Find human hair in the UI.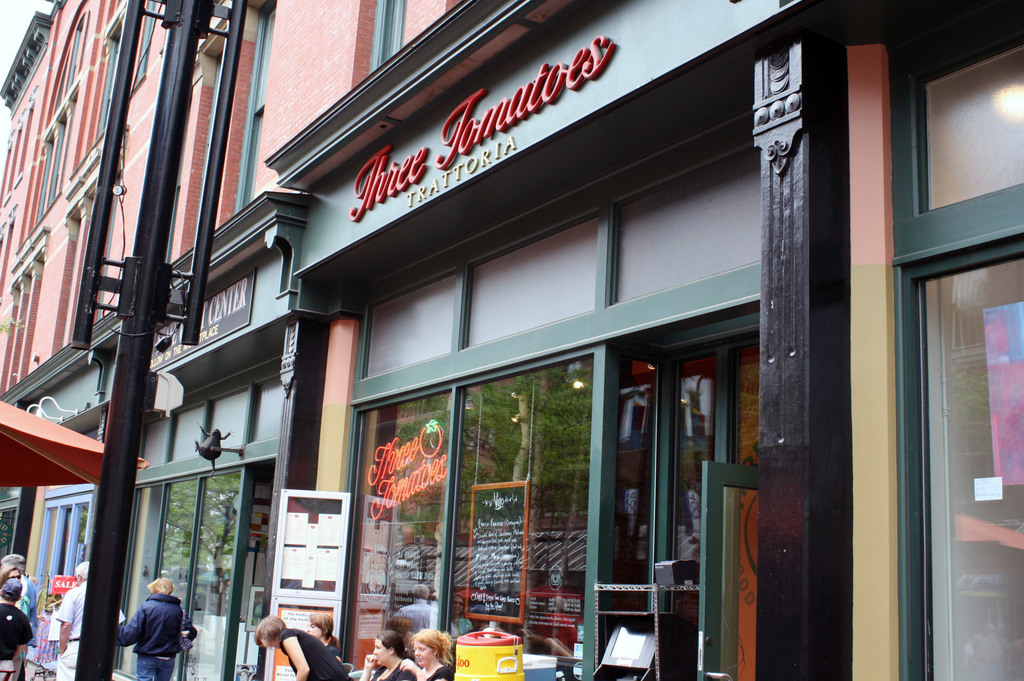
UI element at {"x1": 378, "y1": 632, "x2": 406, "y2": 658}.
